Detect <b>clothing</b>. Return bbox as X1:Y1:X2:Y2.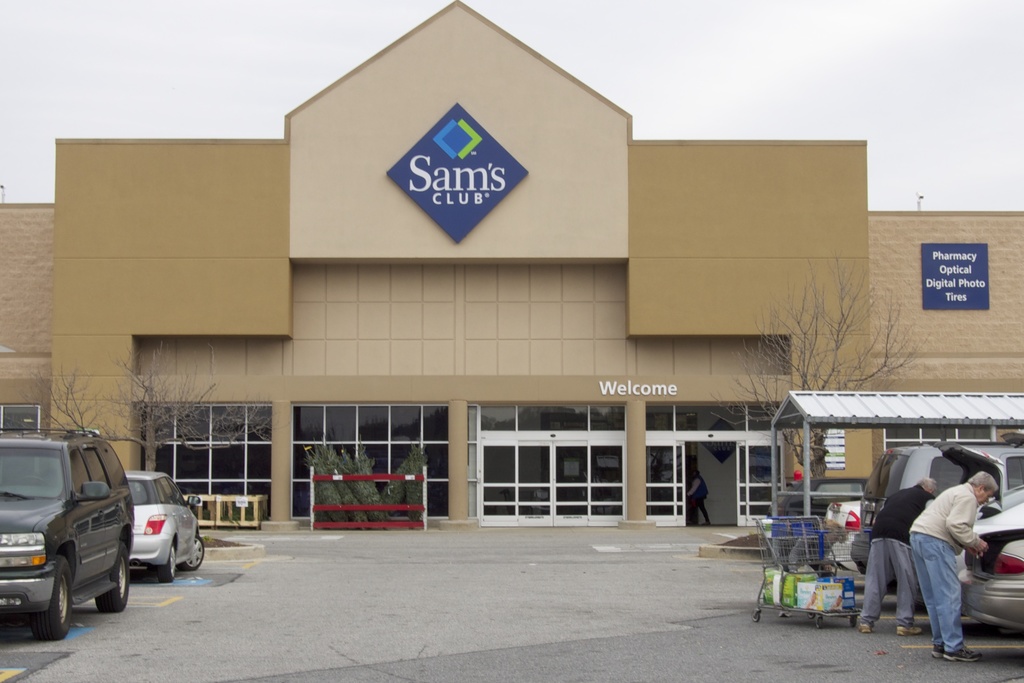
685:479:709:517.
